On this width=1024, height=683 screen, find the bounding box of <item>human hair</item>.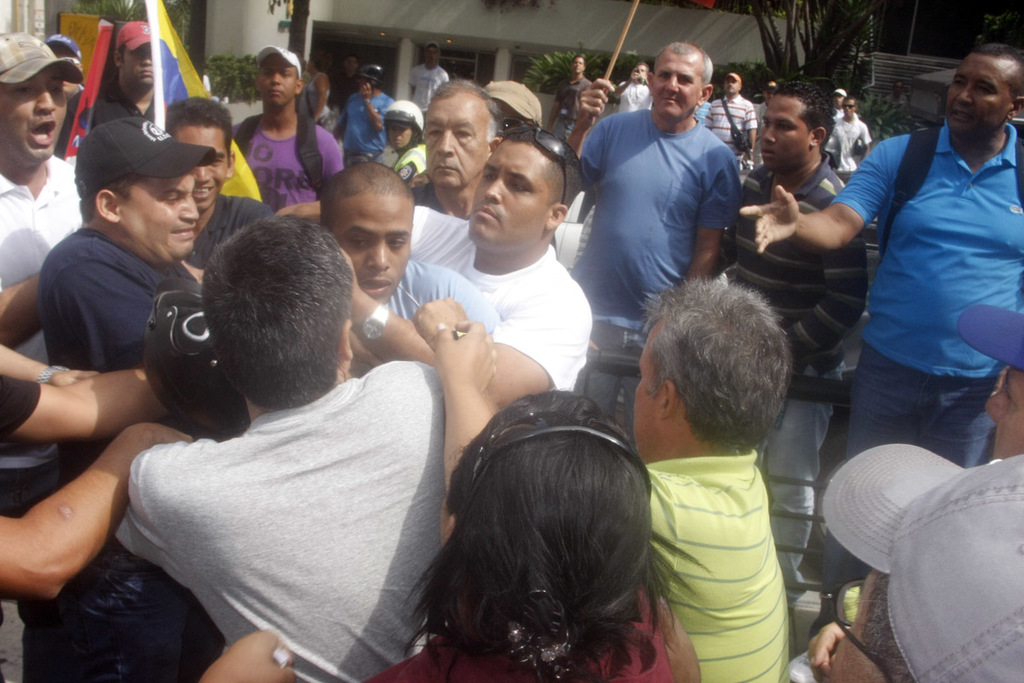
Bounding box: <bbox>570, 53, 585, 67</bbox>.
